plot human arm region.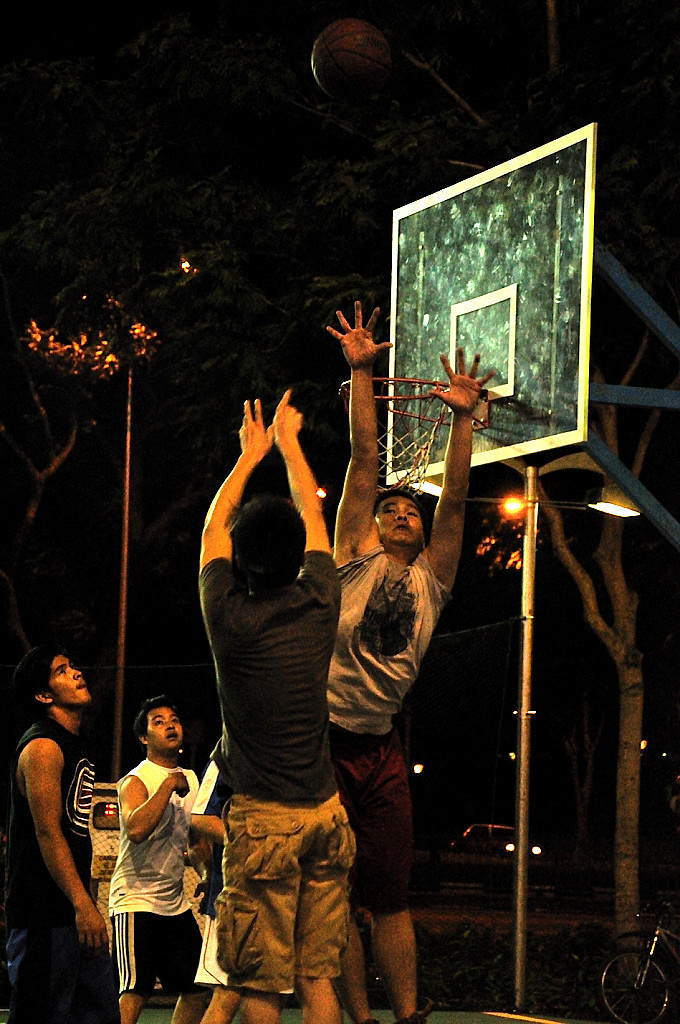
Plotted at detection(189, 388, 277, 617).
